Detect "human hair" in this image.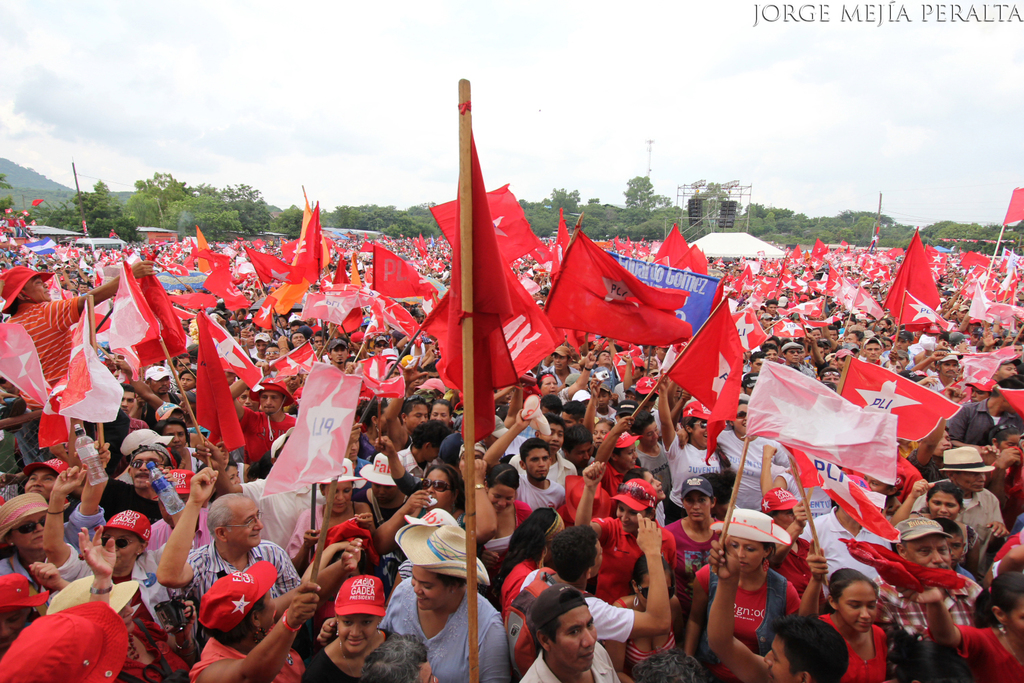
Detection: [829, 566, 883, 603].
